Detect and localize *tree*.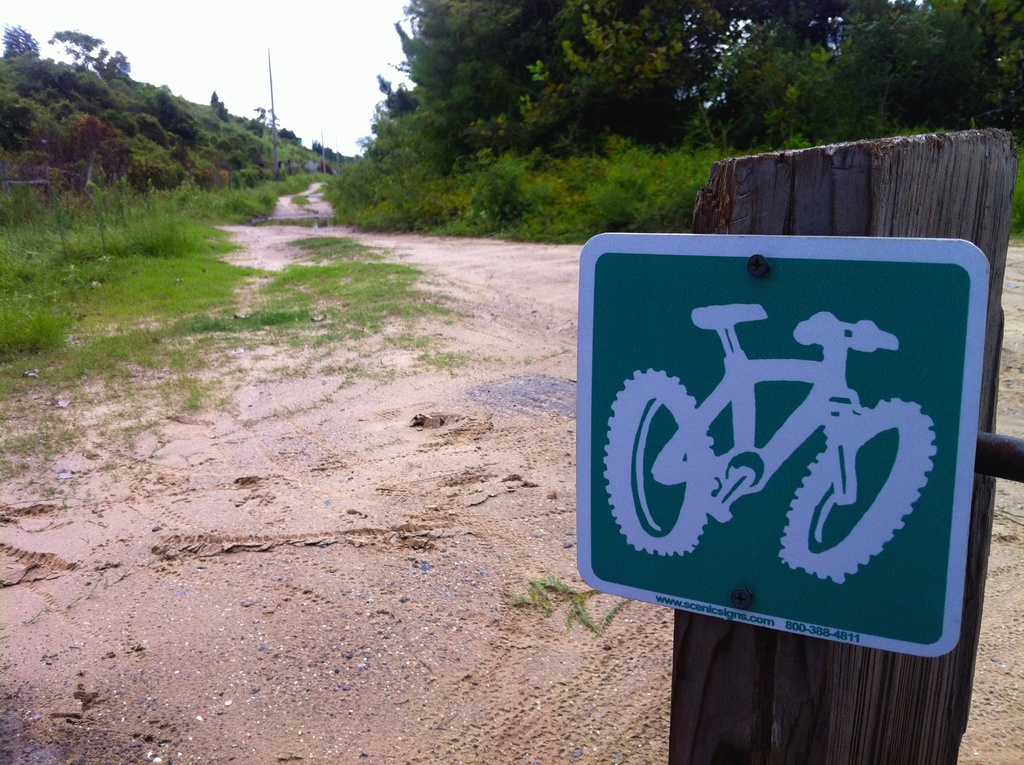
Localized at detection(0, 24, 42, 56).
